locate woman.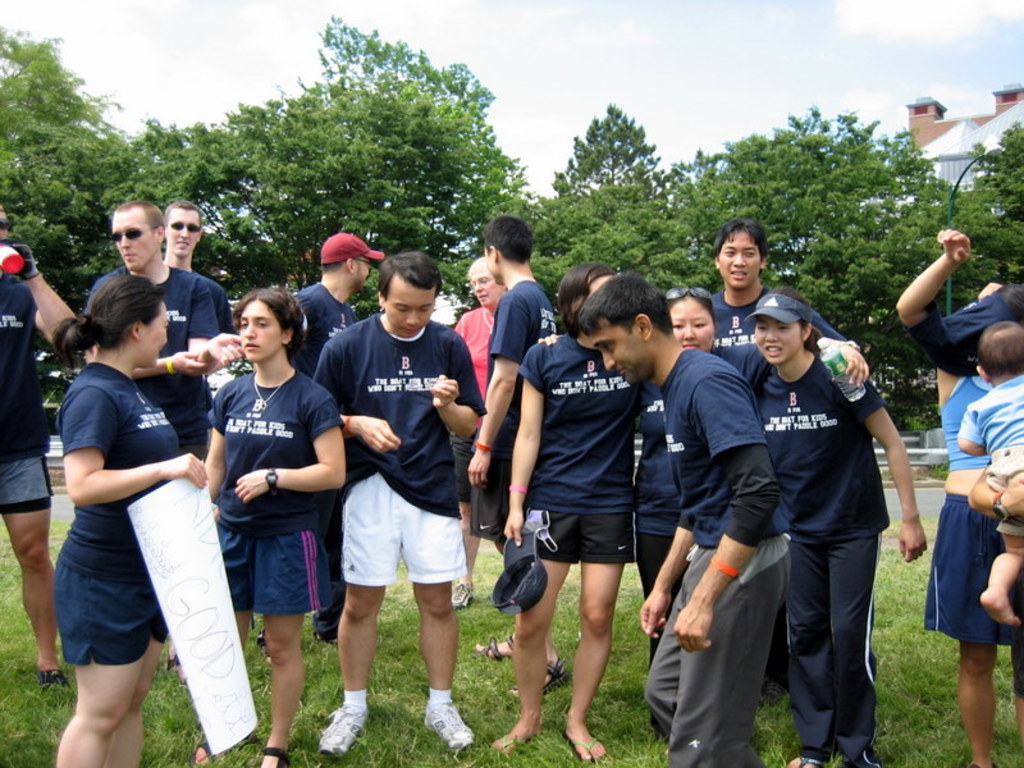
Bounding box: 451, 257, 500, 614.
